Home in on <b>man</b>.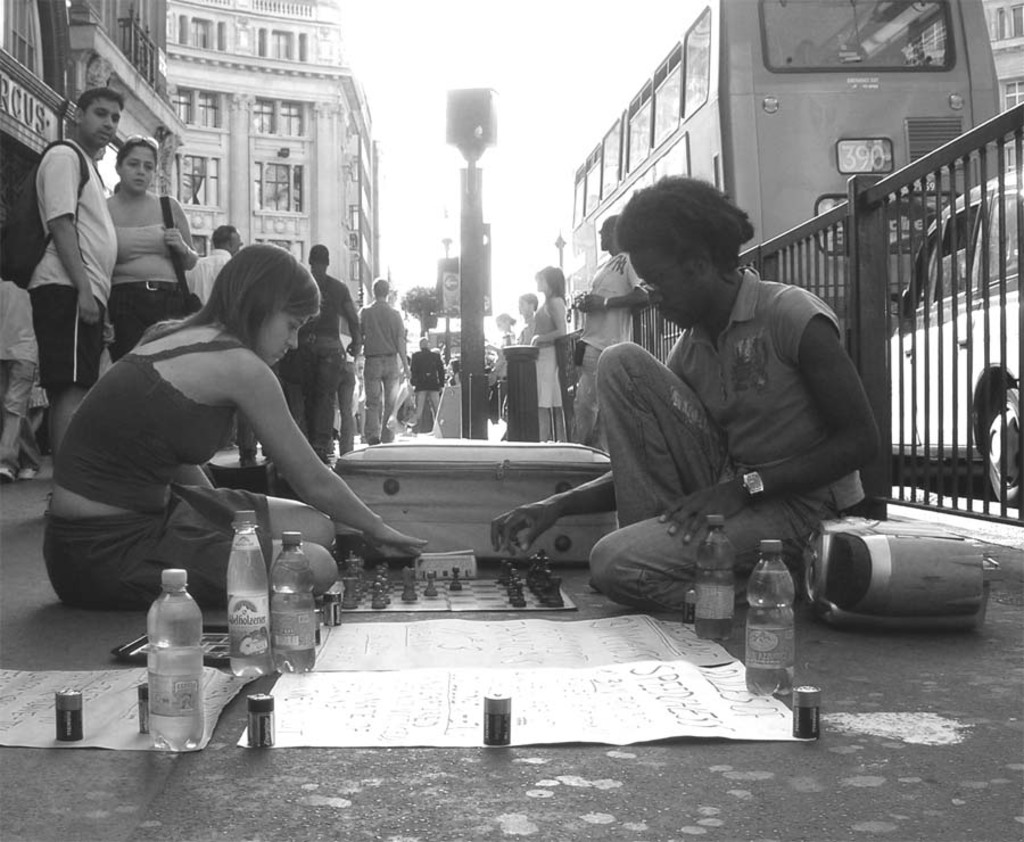
Homed in at [left=18, top=80, right=129, bottom=474].
